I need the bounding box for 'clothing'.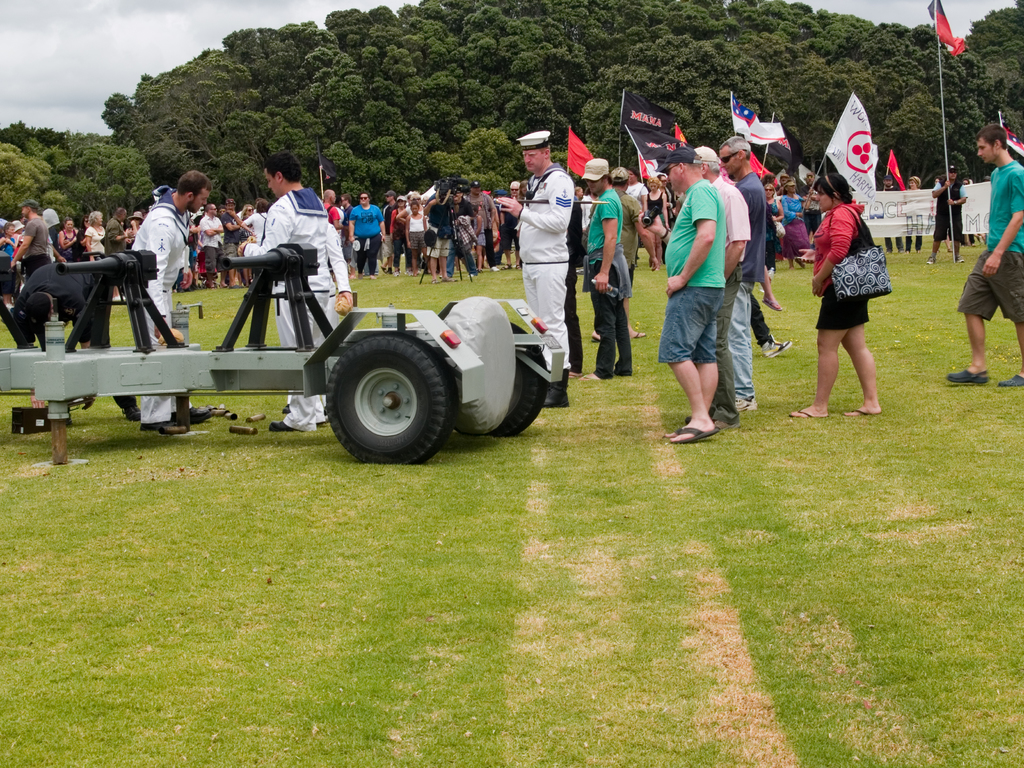
Here it is: bbox=[499, 189, 524, 255].
